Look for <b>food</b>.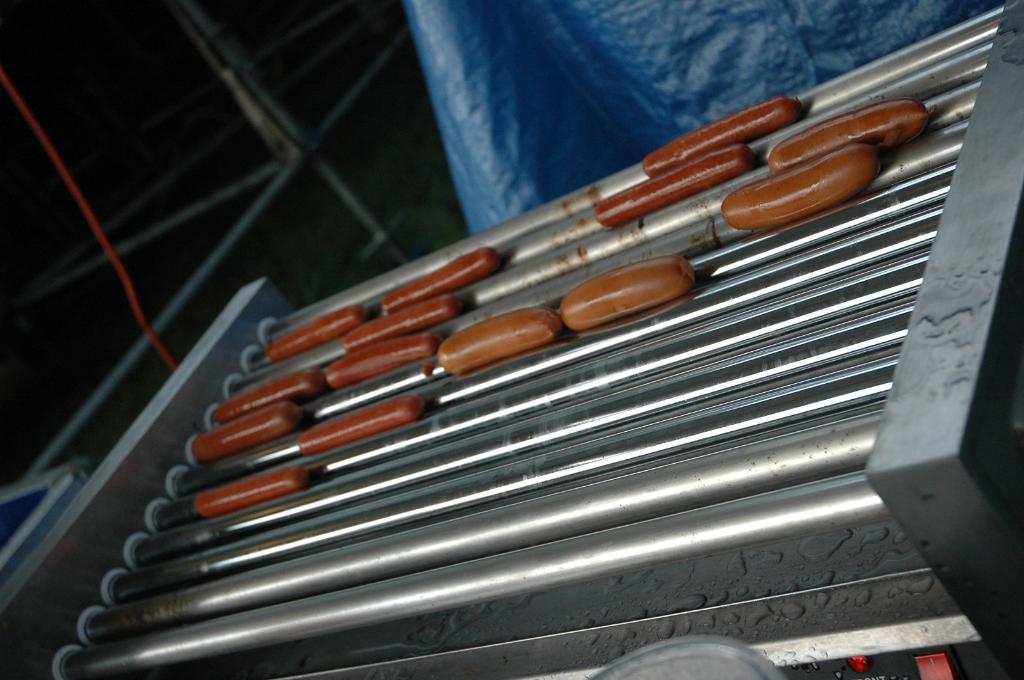
Found: {"x1": 346, "y1": 294, "x2": 455, "y2": 353}.
